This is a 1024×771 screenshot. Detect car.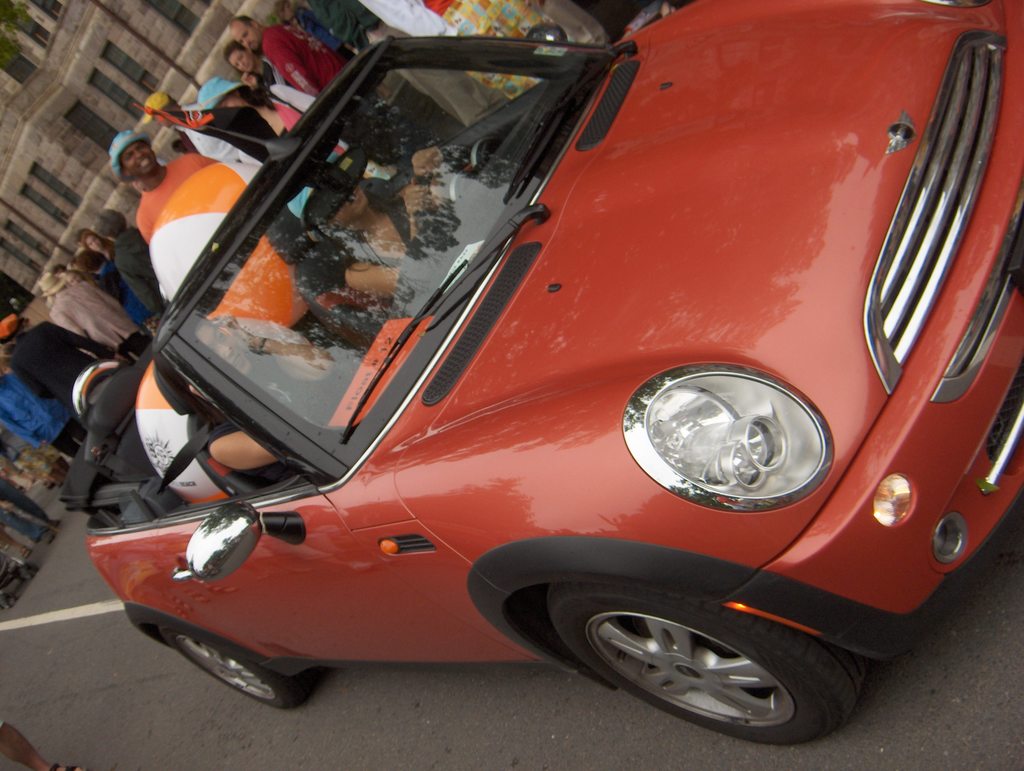
select_region(84, 16, 1013, 752).
